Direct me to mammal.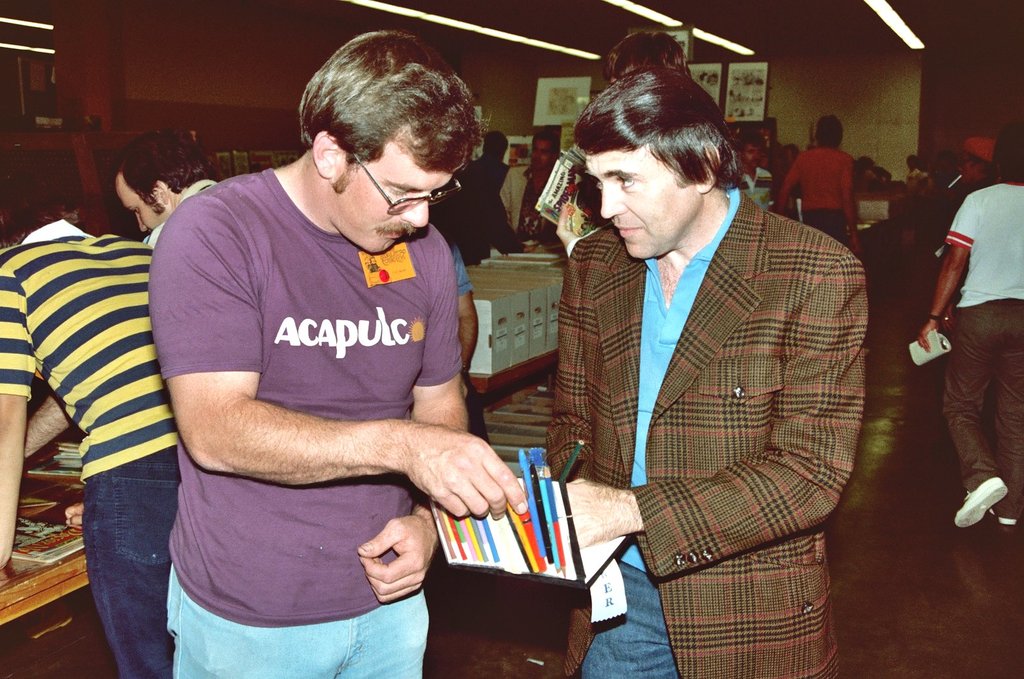
Direction: (left=952, top=136, right=997, bottom=183).
